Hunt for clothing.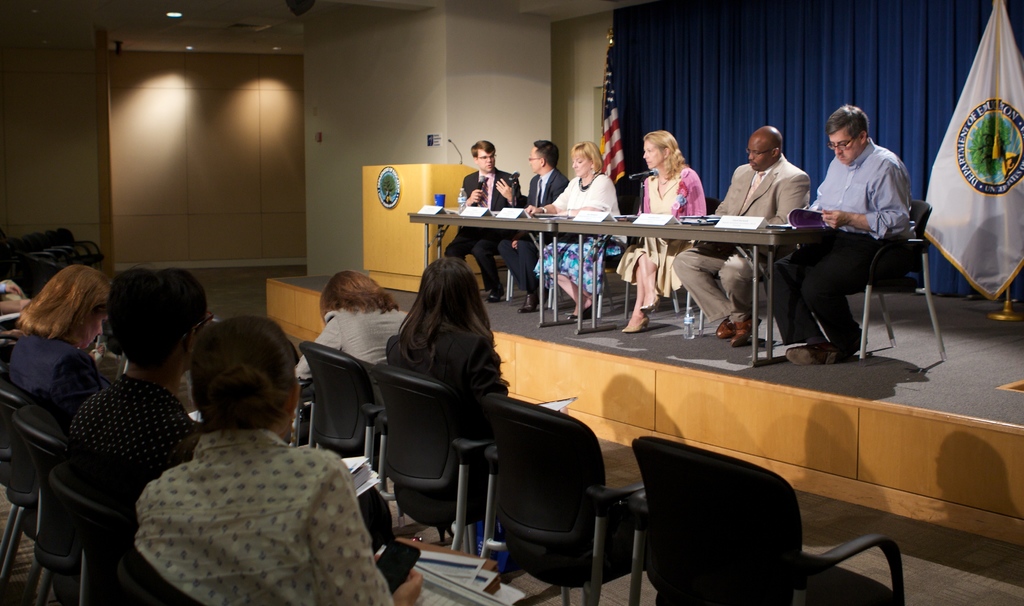
Hunted down at detection(500, 163, 570, 295).
